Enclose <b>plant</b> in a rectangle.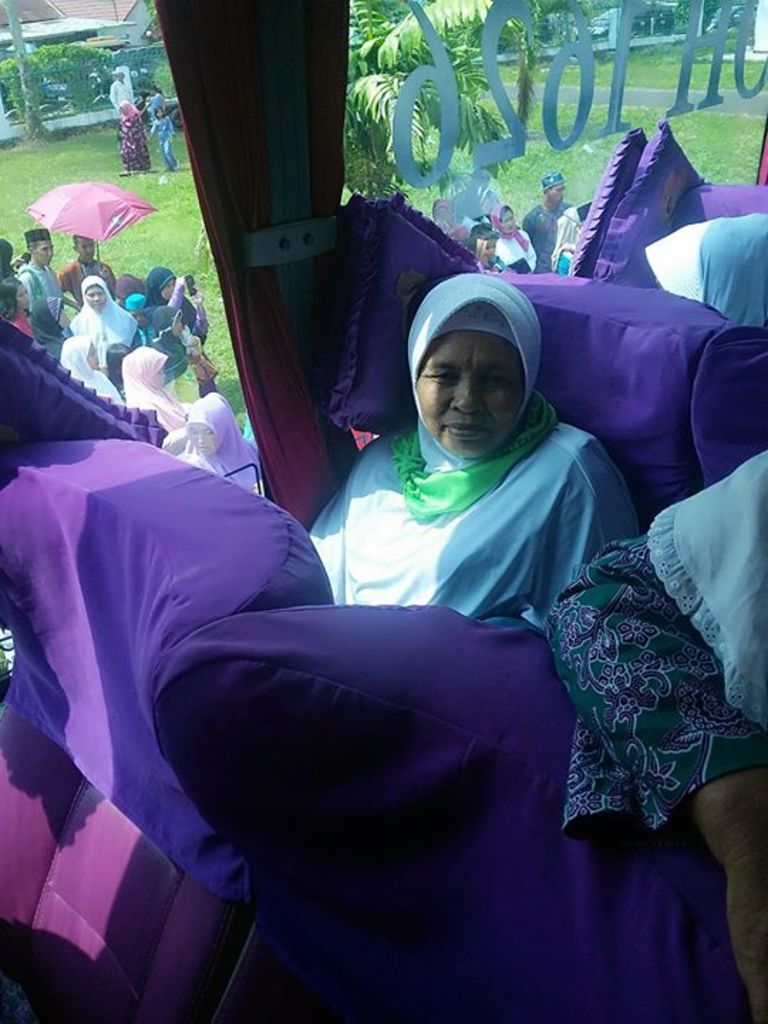
{"left": 0, "top": 30, "right": 117, "bottom": 105}.
